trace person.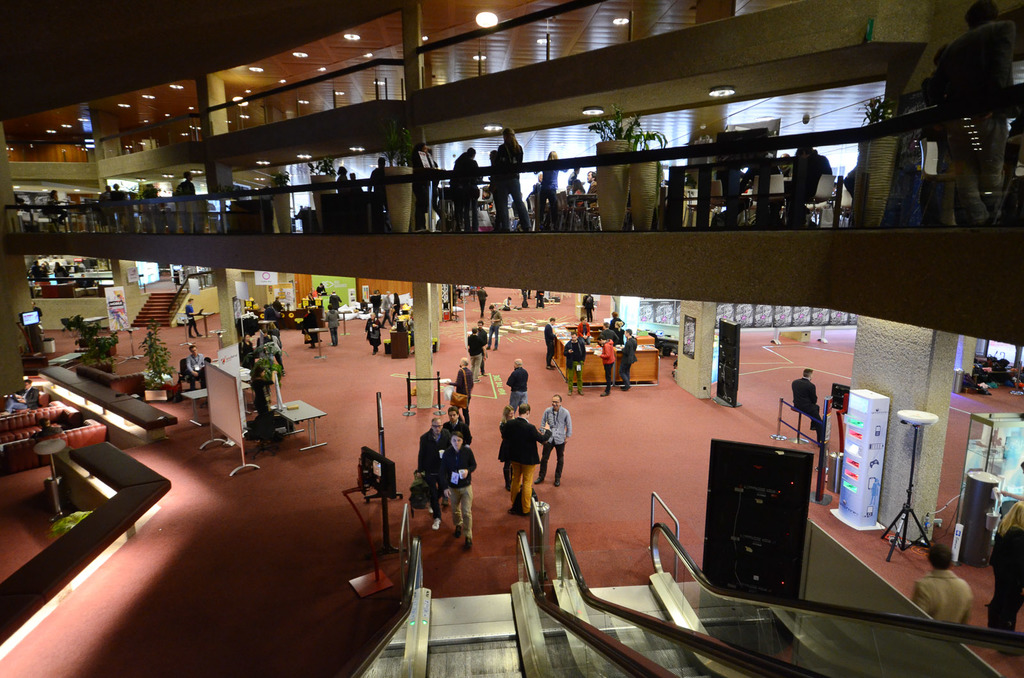
Traced to [987, 499, 1023, 656].
